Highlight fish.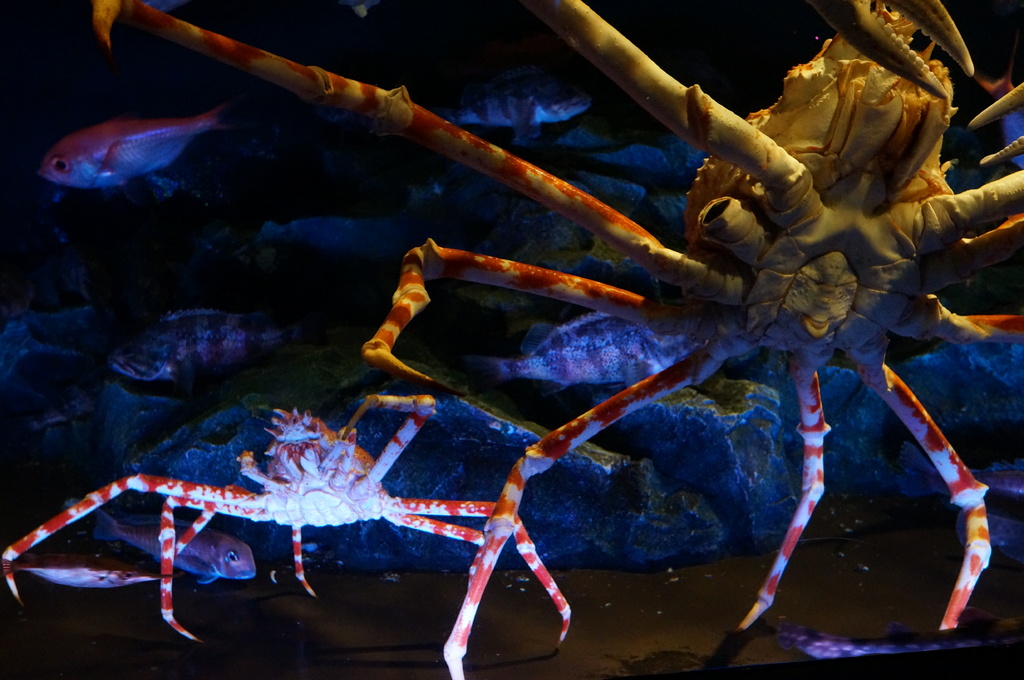
Highlighted region: (x1=438, y1=67, x2=598, y2=130).
